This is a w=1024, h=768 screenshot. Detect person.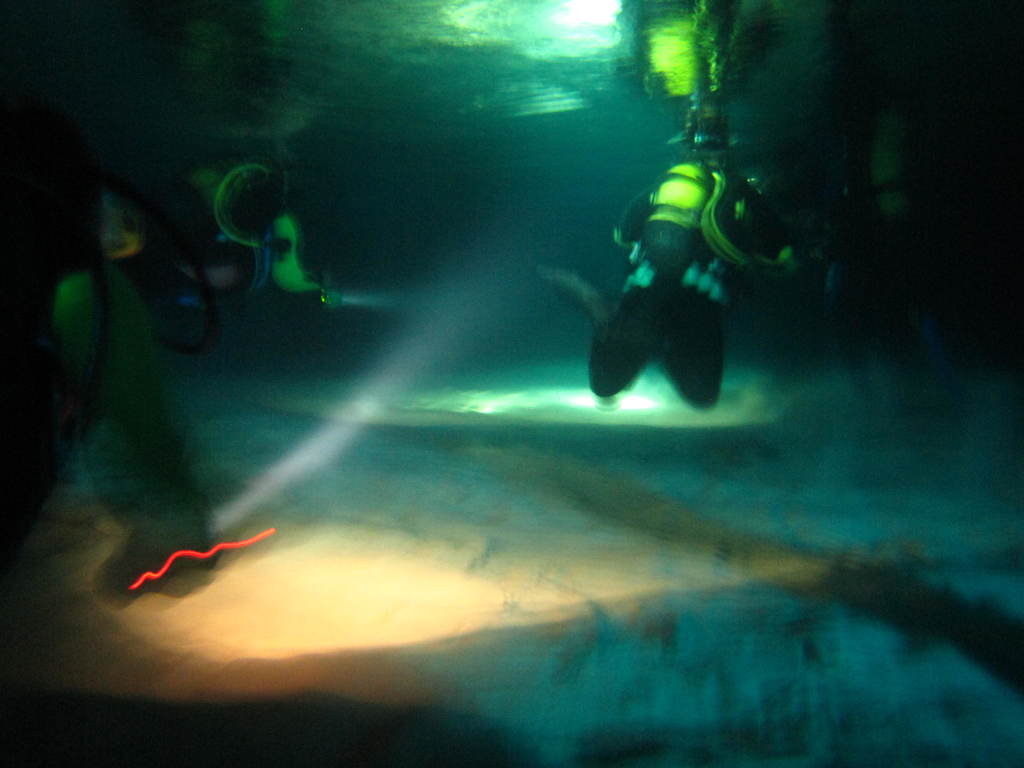
pyautogui.locateOnScreen(114, 142, 352, 355).
